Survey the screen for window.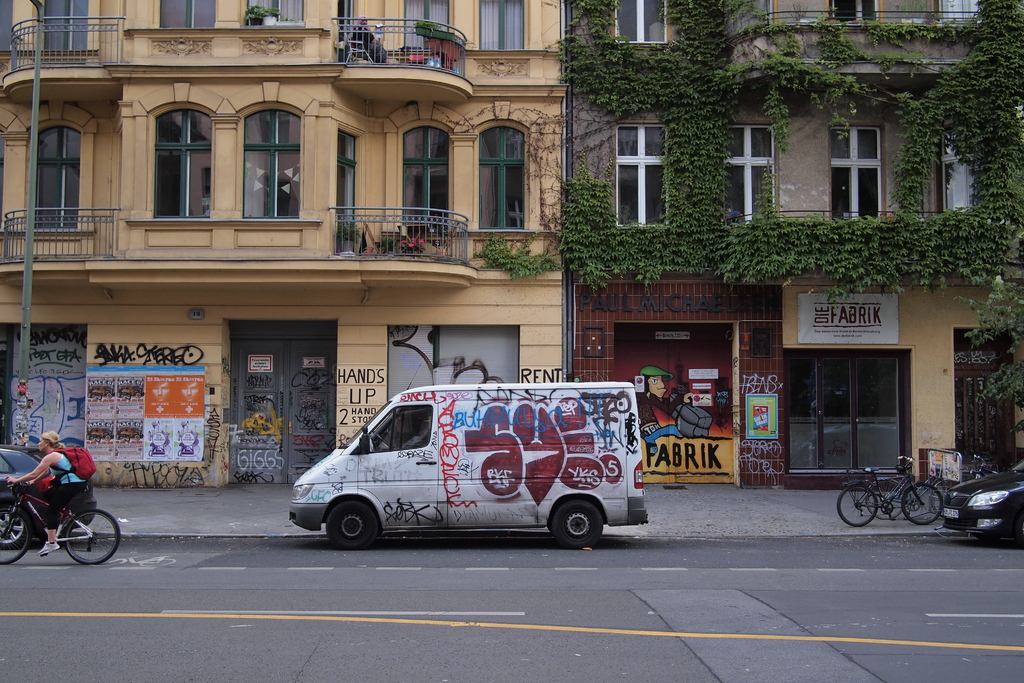
Survey found: [x1=23, y1=99, x2=70, y2=229].
